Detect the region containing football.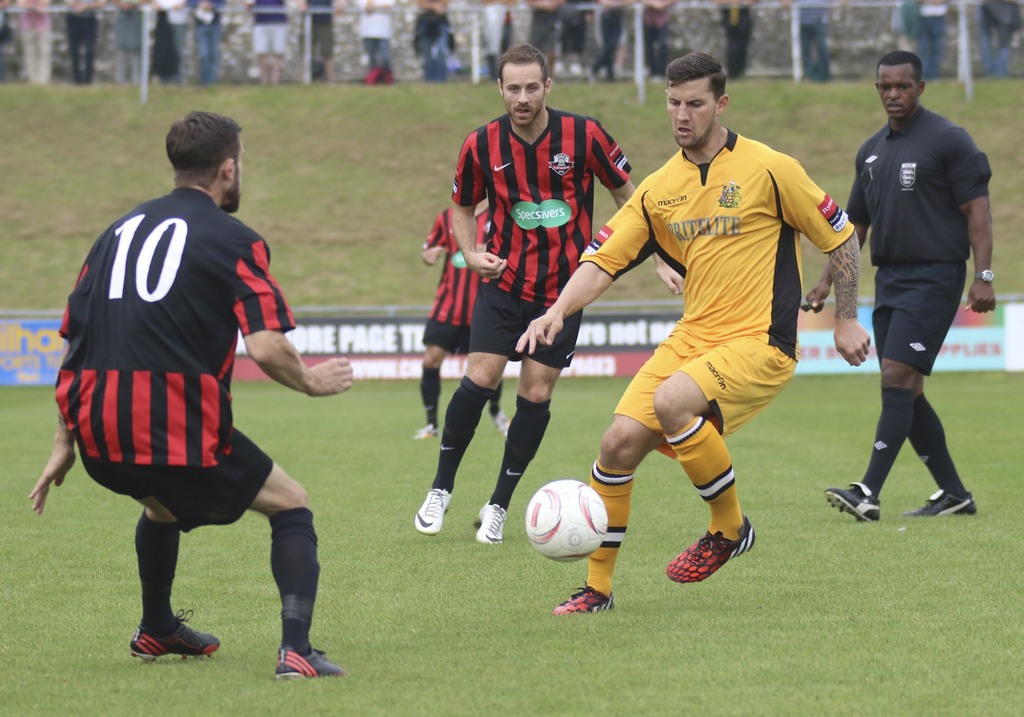
{"left": 525, "top": 478, "right": 611, "bottom": 562}.
